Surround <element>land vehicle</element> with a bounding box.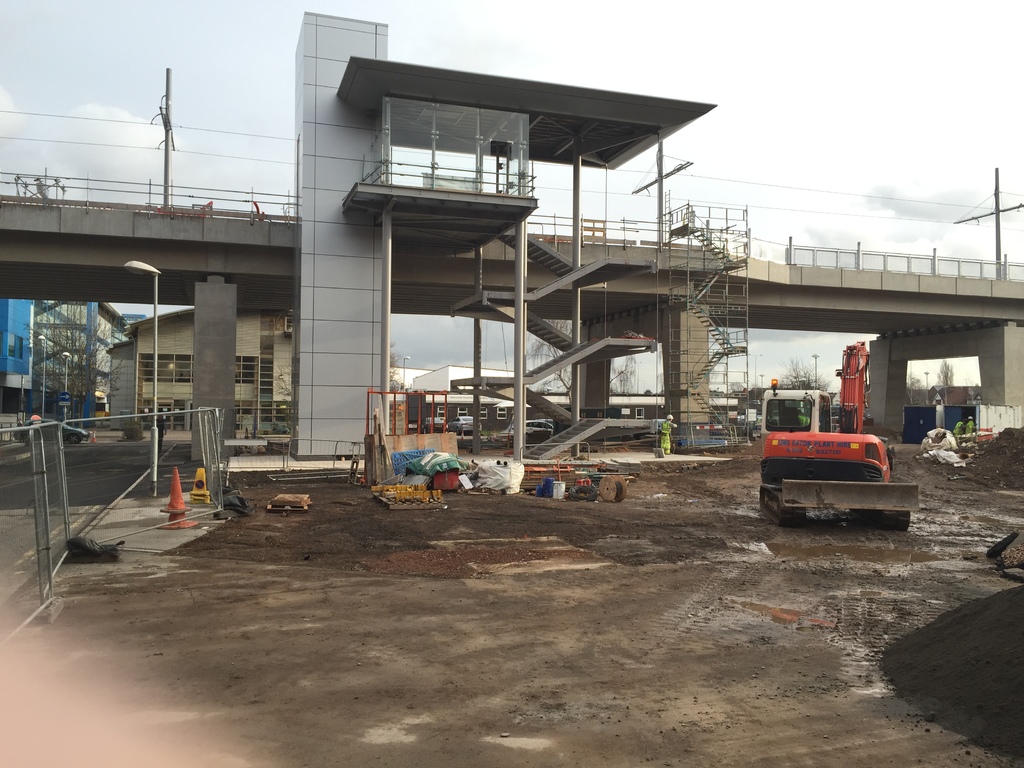
(16, 416, 86, 446).
